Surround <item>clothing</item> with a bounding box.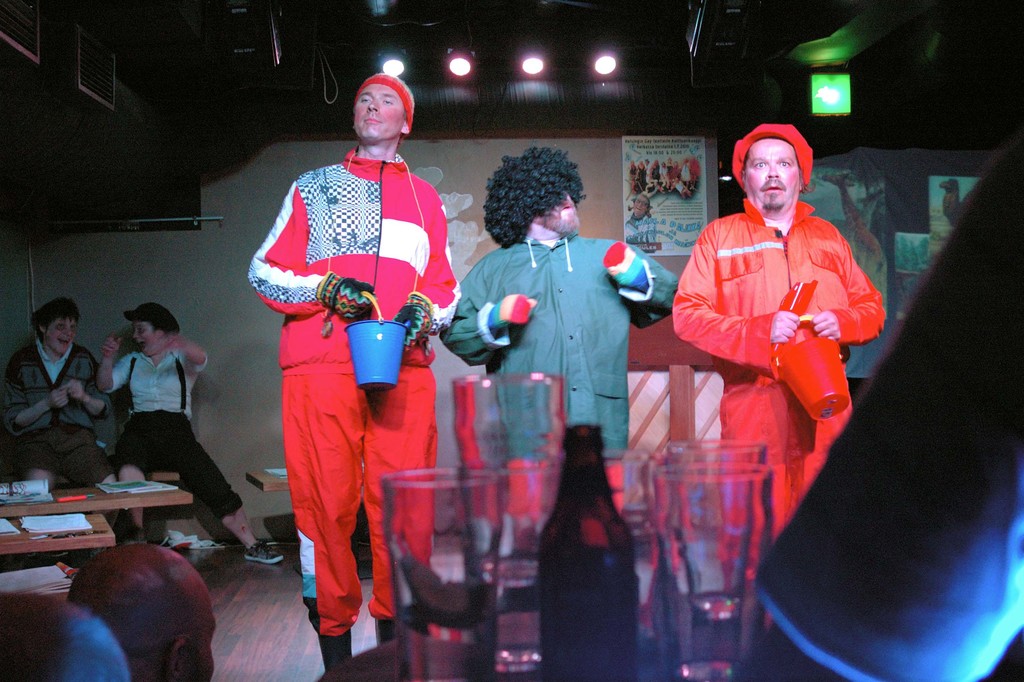
bbox(0, 345, 106, 485).
